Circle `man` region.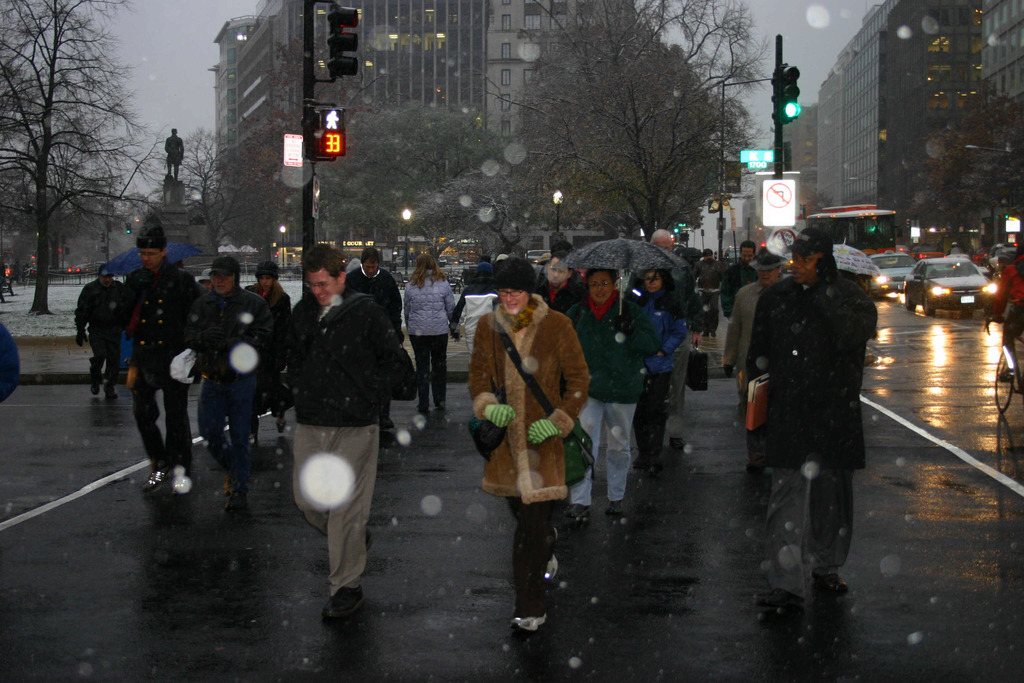
Region: [x1=725, y1=243, x2=781, y2=407].
